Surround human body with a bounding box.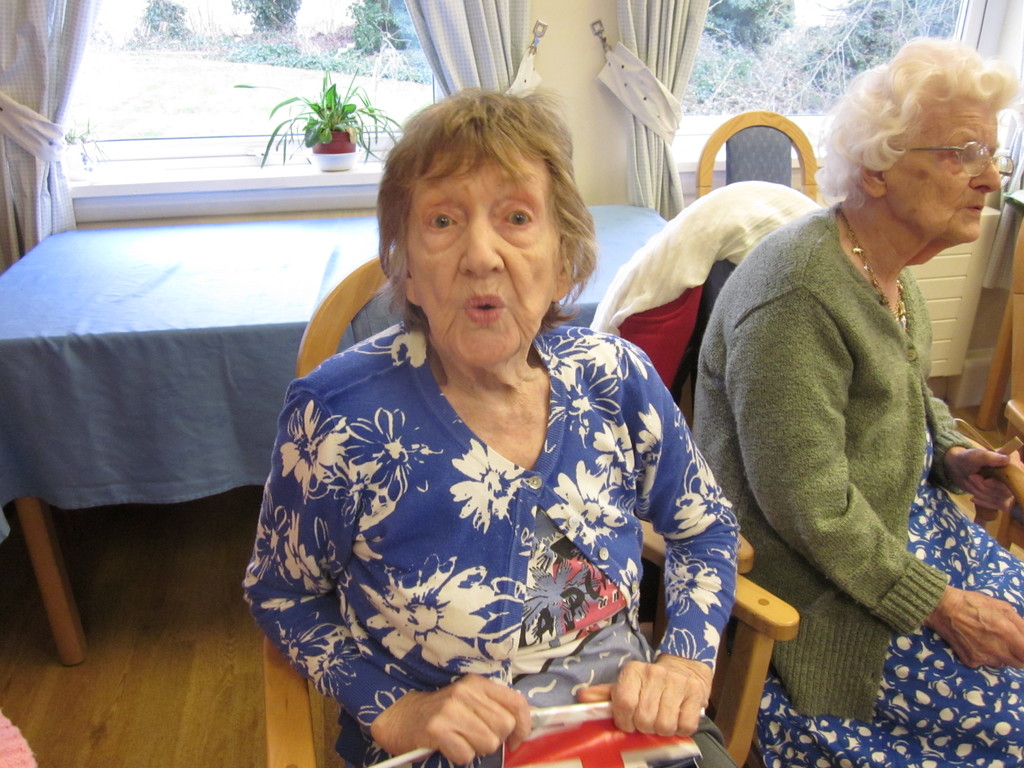
248/314/740/767.
